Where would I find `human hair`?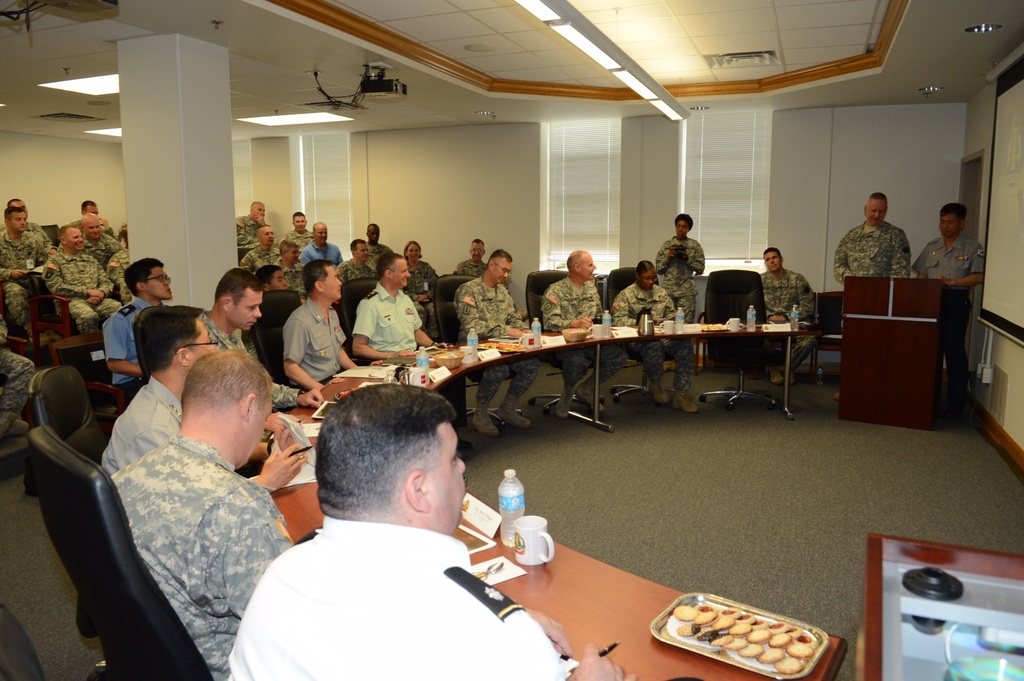
At detection(250, 203, 259, 206).
